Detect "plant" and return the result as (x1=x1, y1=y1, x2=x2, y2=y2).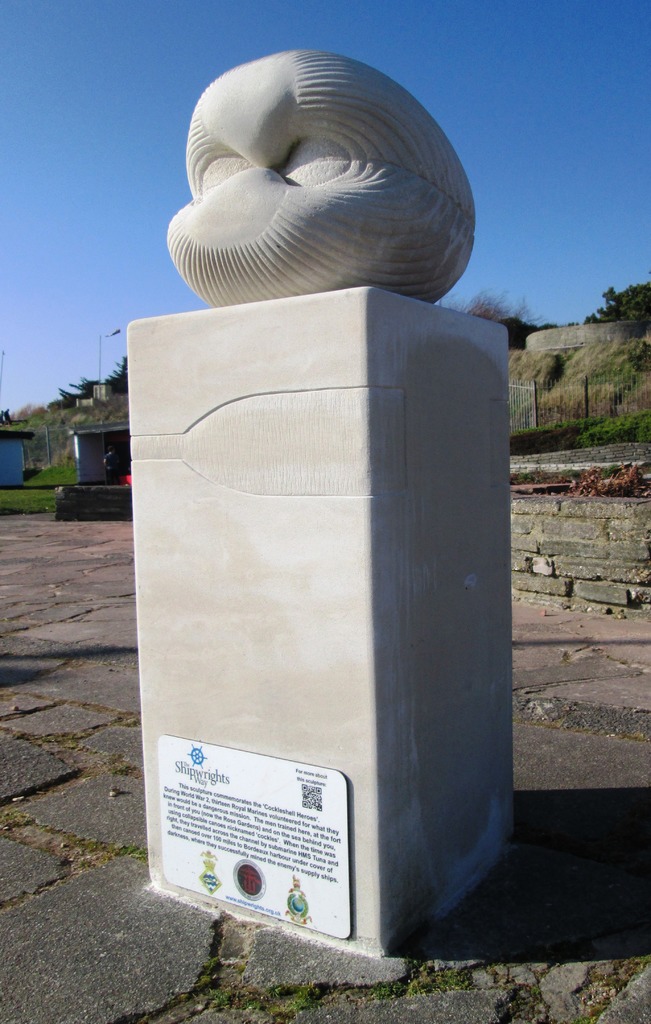
(x1=561, y1=340, x2=650, y2=389).
